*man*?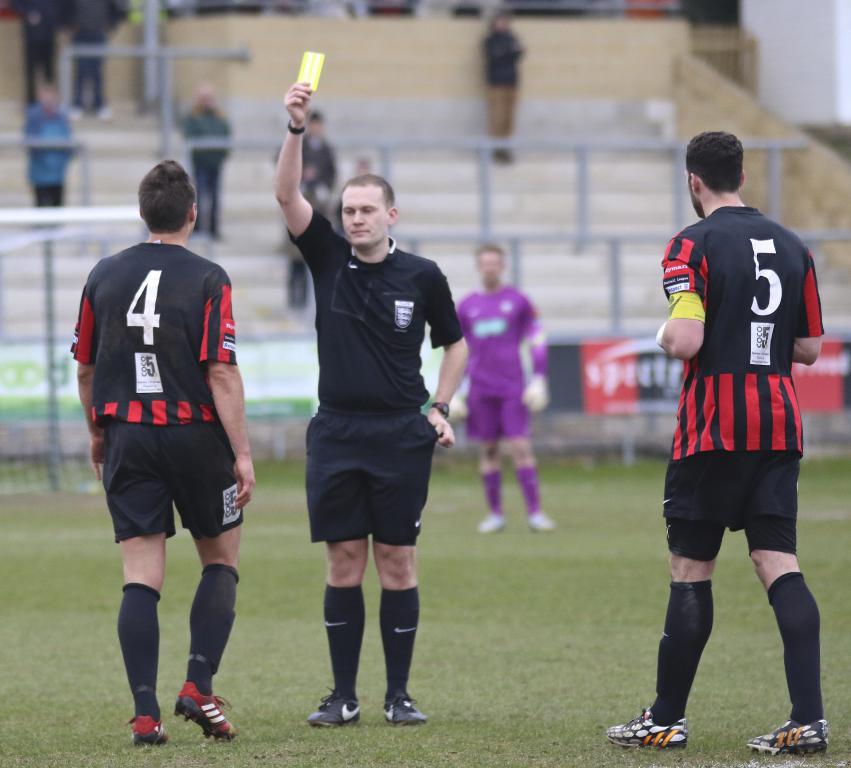
[4,0,62,105]
